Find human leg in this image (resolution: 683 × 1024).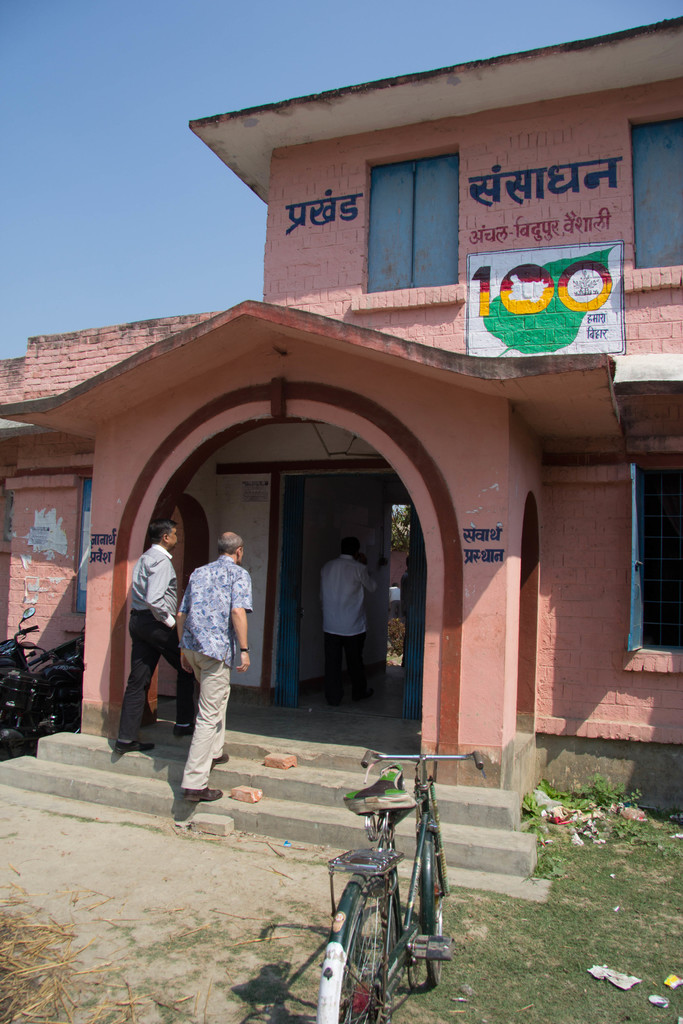
(110,612,153,752).
